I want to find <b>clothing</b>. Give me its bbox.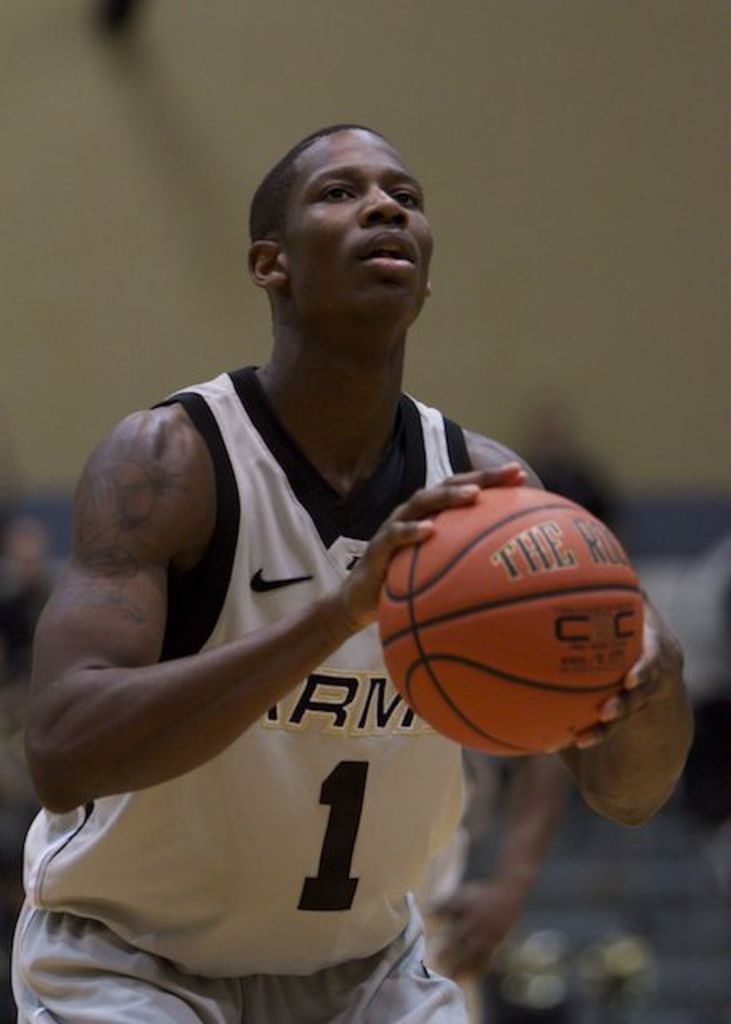
38 371 437 955.
